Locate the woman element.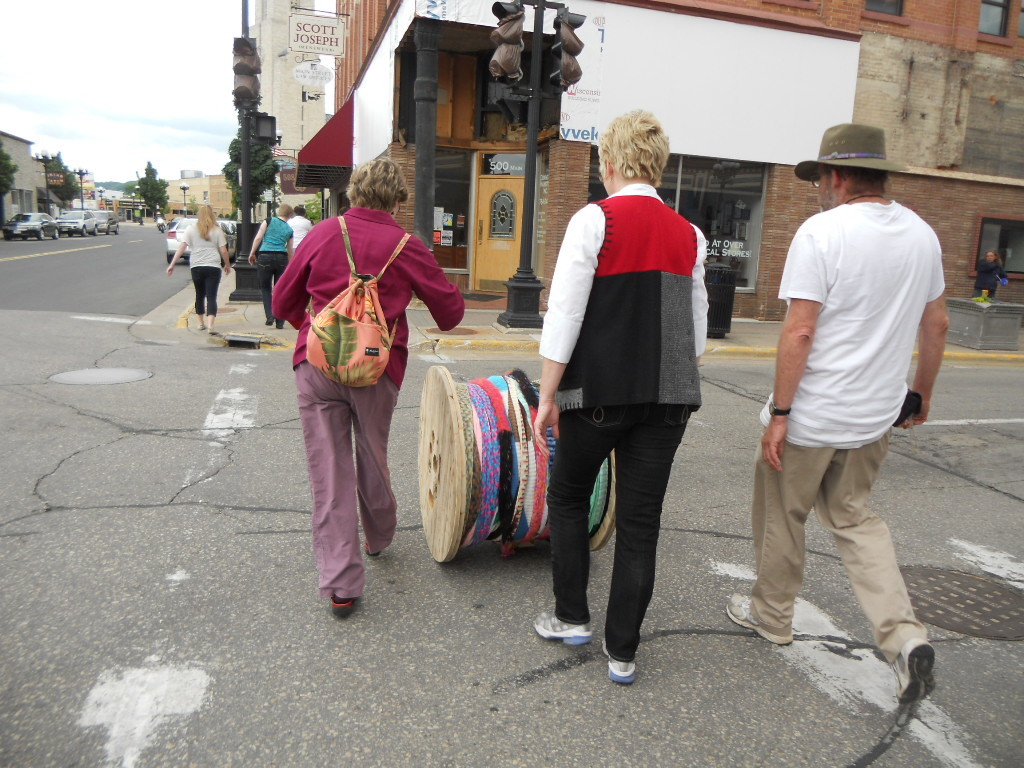
Element bbox: region(168, 200, 230, 340).
